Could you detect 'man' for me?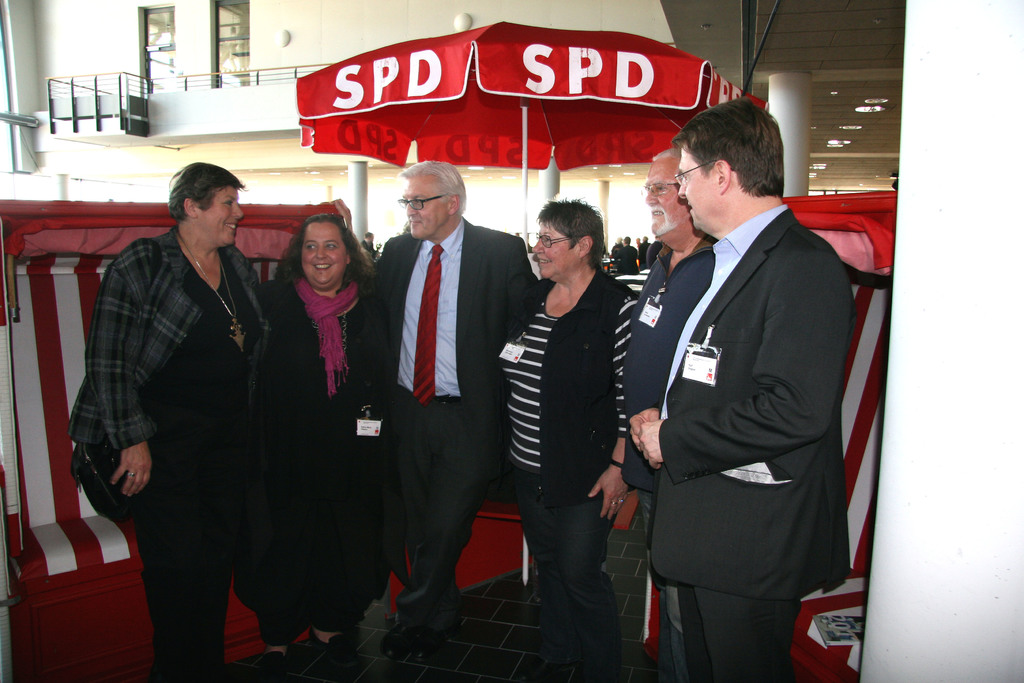
Detection result: bbox=(367, 158, 540, 667).
